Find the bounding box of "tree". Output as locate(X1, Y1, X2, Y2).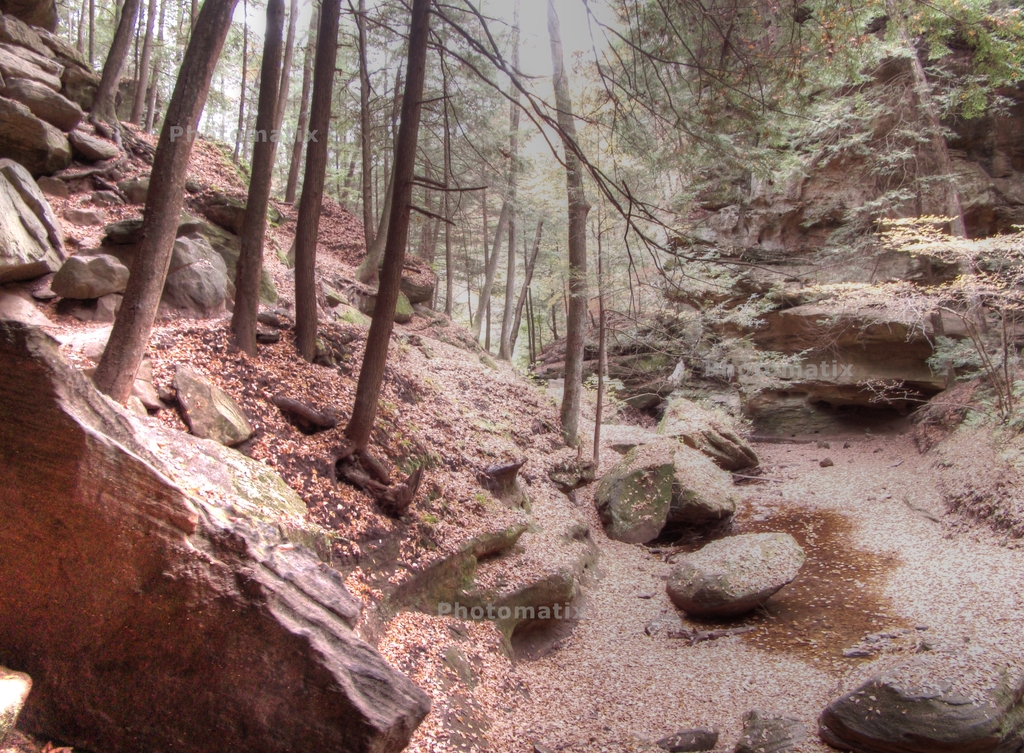
locate(763, 0, 1023, 365).
